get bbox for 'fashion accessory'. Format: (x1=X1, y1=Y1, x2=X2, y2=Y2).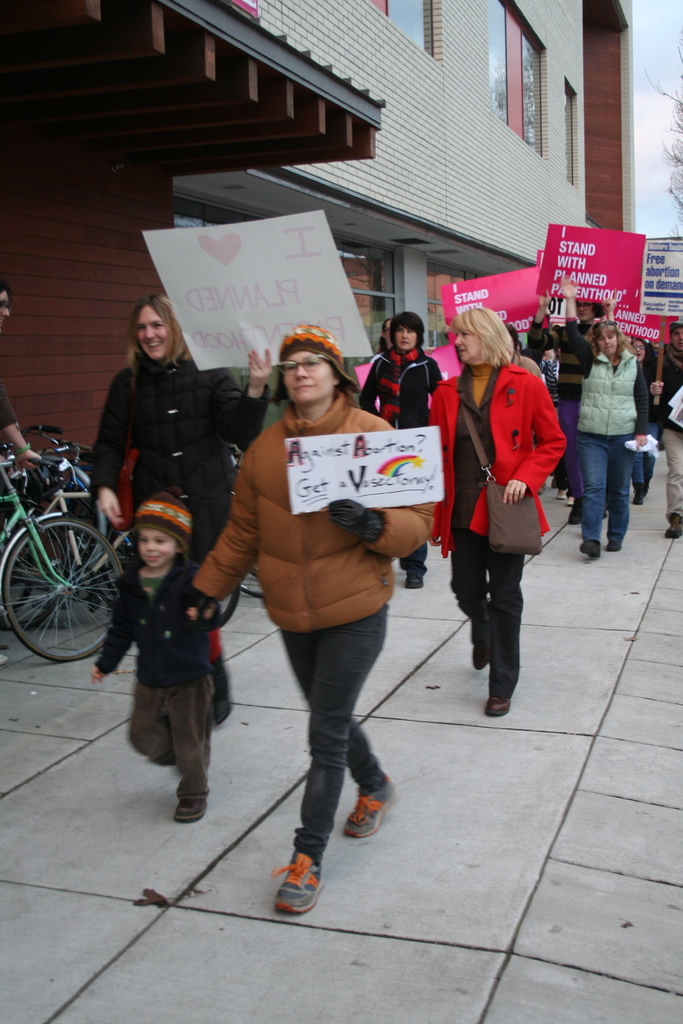
(x1=607, y1=543, x2=620, y2=550).
